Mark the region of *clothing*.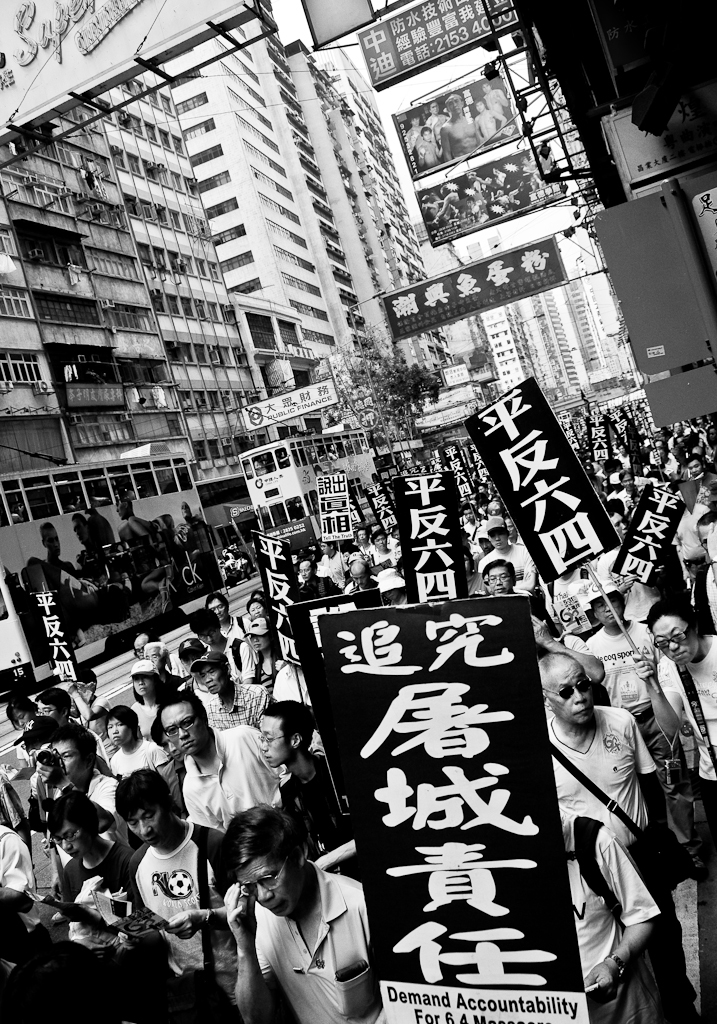
Region: Rect(483, 542, 550, 606).
